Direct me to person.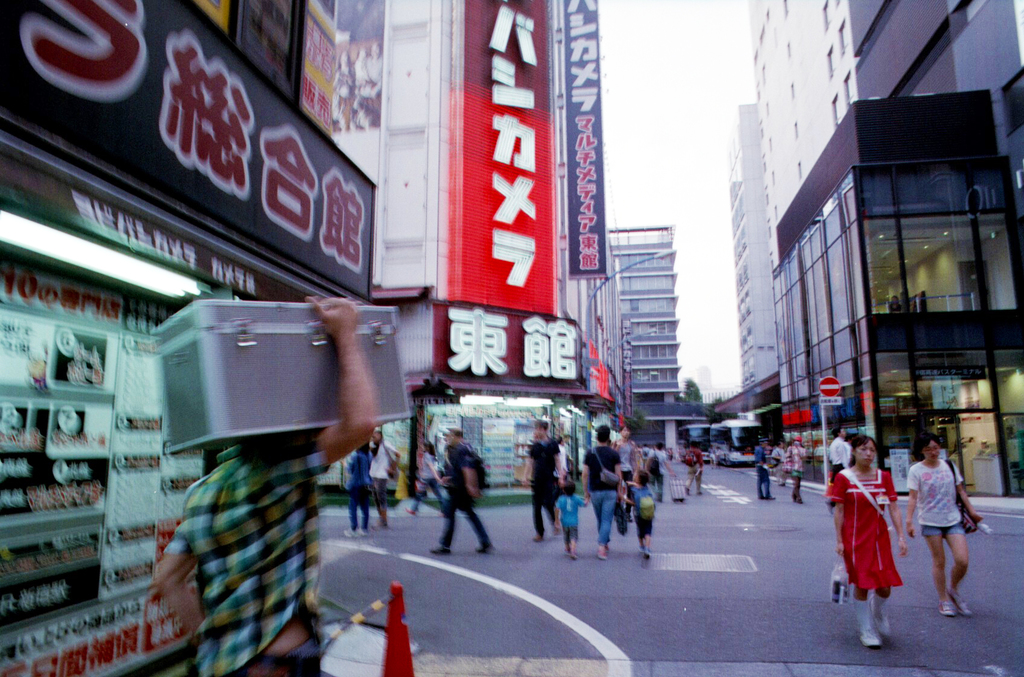
Direction: {"x1": 517, "y1": 418, "x2": 564, "y2": 549}.
